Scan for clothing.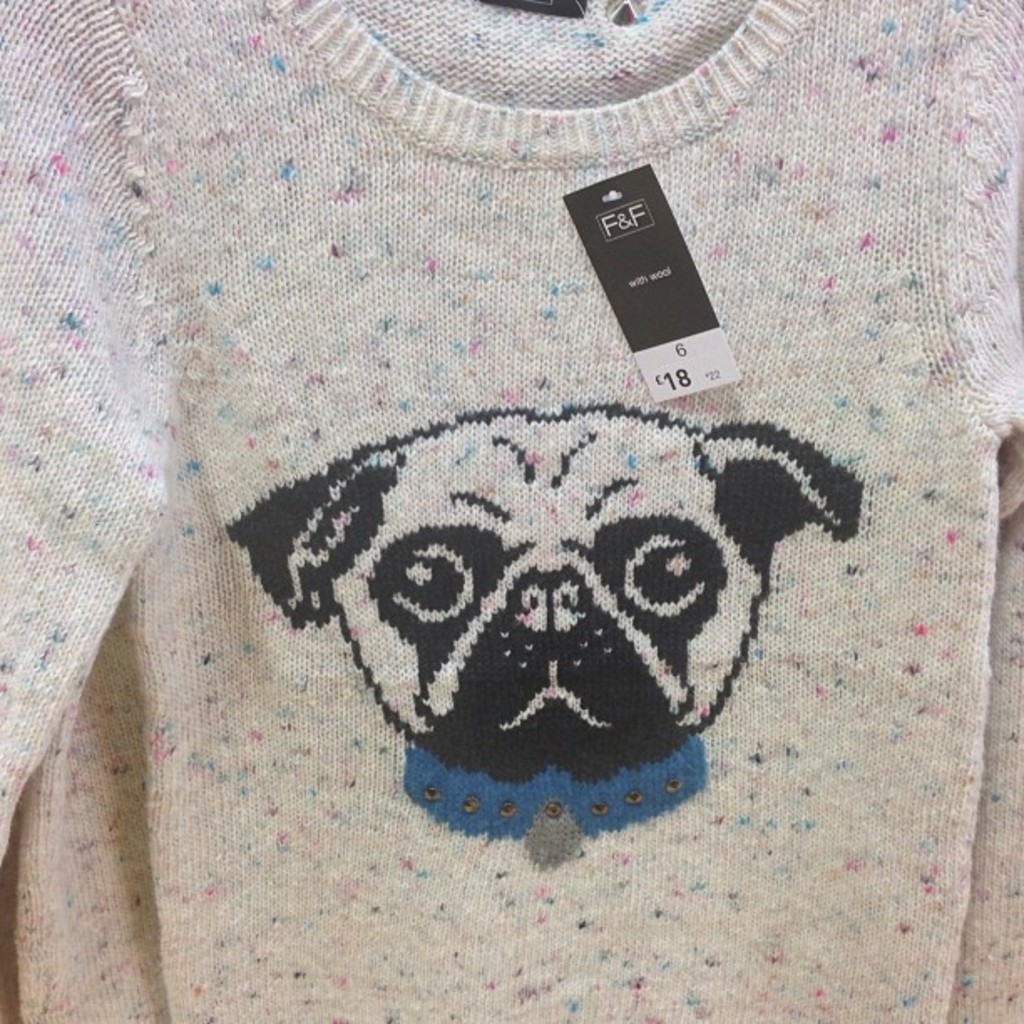
Scan result: left=0, top=0, right=1022, bottom=1022.
